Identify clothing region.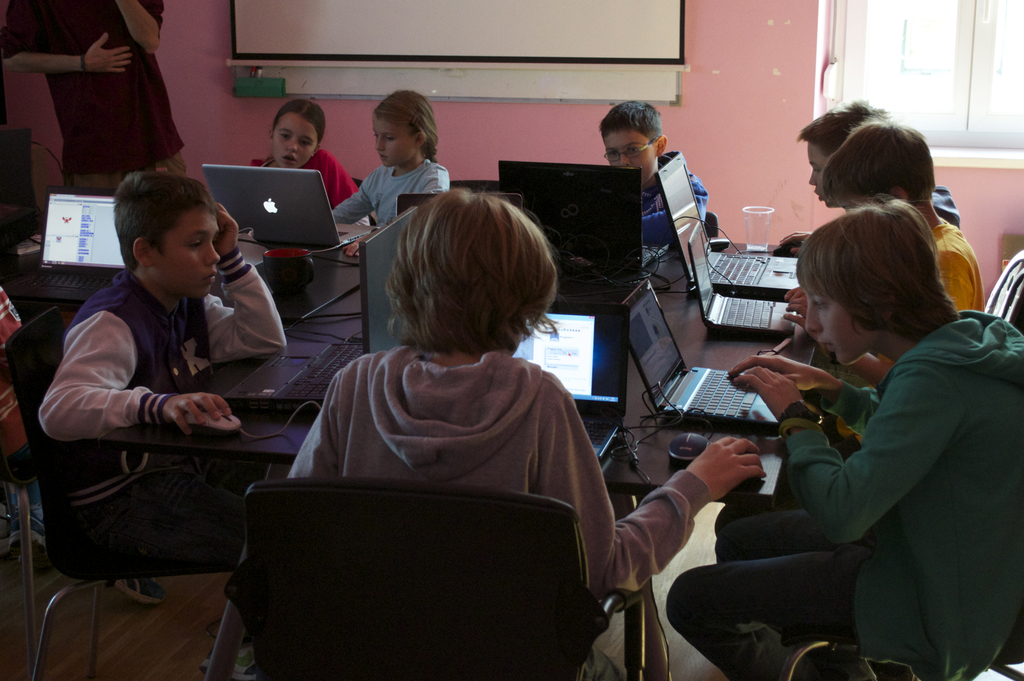
Region: bbox(32, 275, 291, 501).
